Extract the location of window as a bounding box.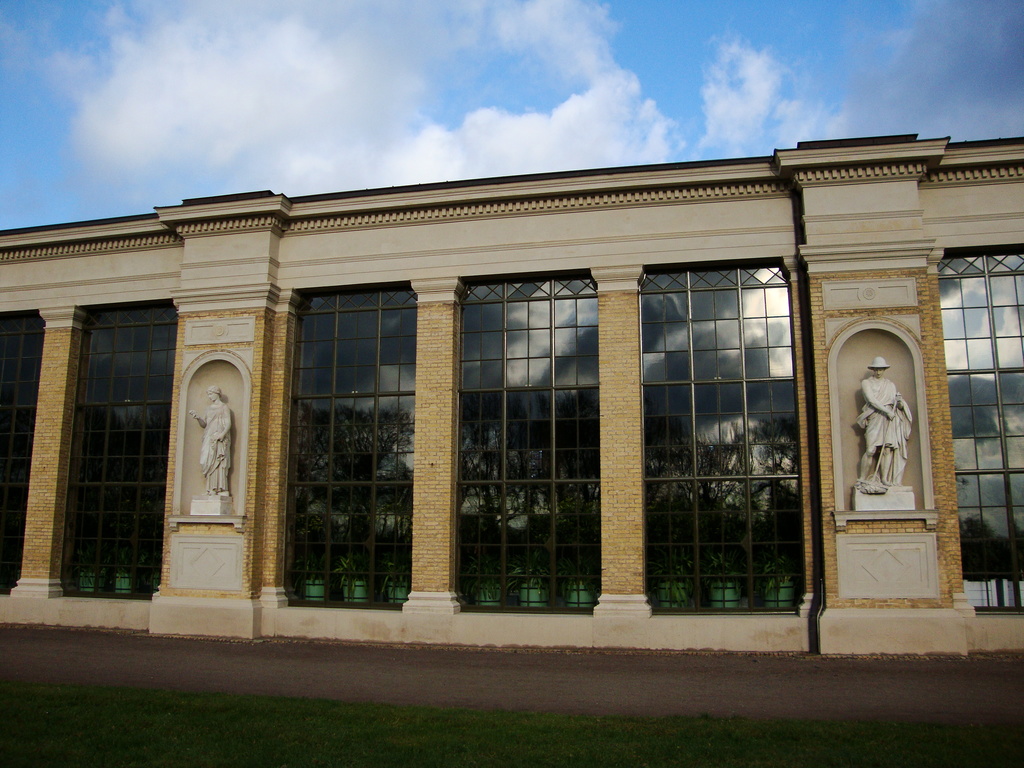
bbox=[0, 311, 44, 598].
